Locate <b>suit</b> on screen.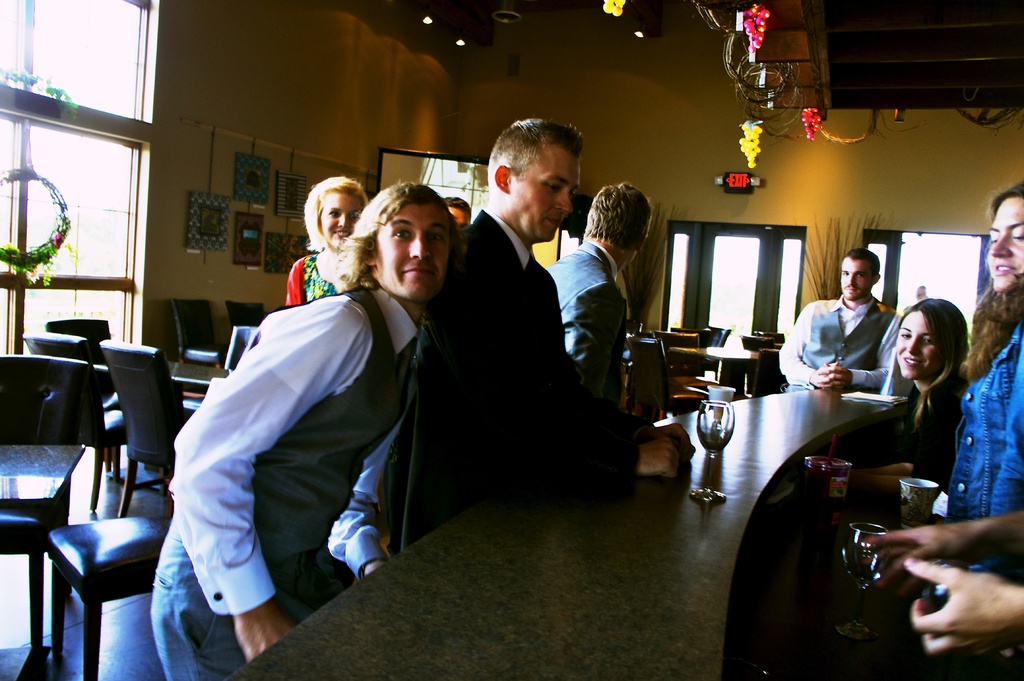
On screen at [399, 212, 649, 551].
